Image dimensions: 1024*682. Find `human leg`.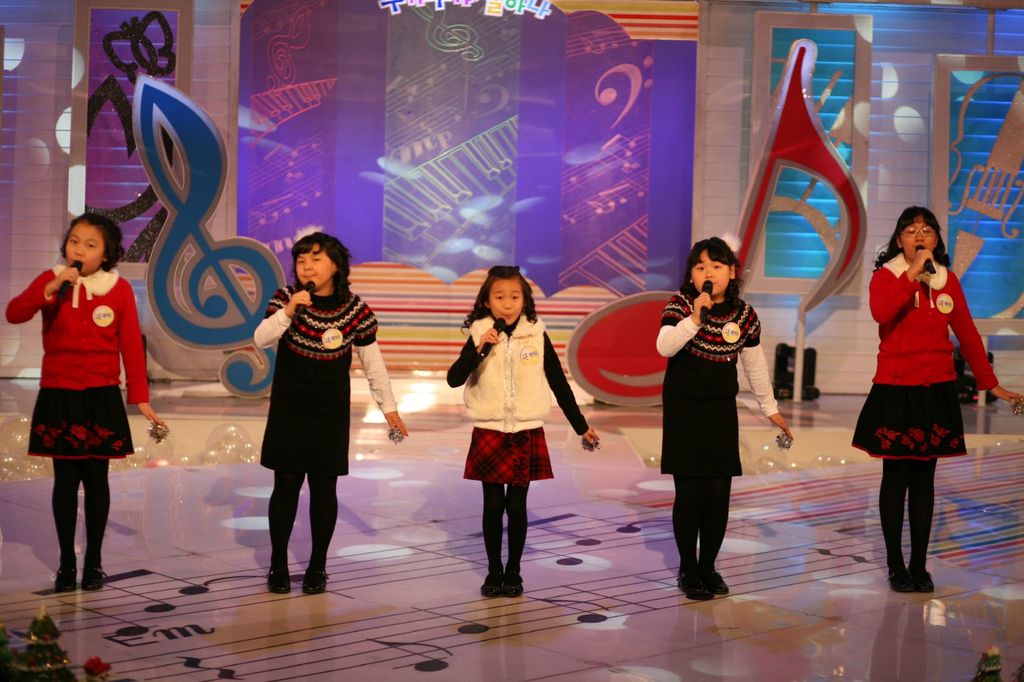
pyautogui.locateOnScreen(879, 380, 906, 587).
